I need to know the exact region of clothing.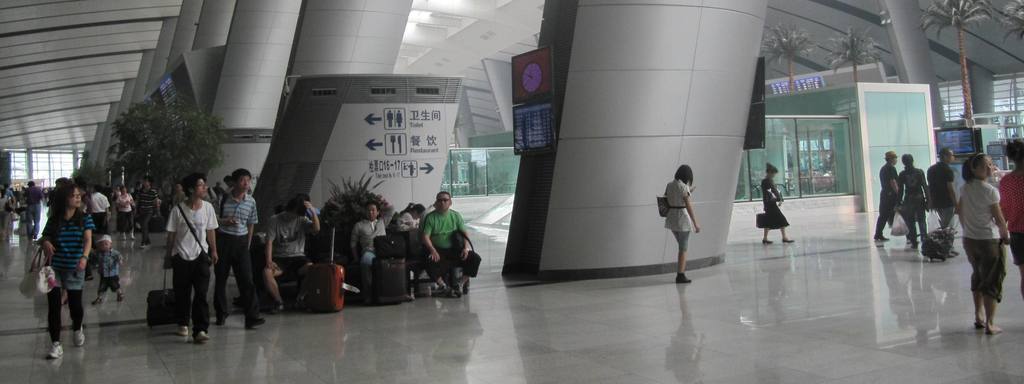
Region: (86,195,110,226).
